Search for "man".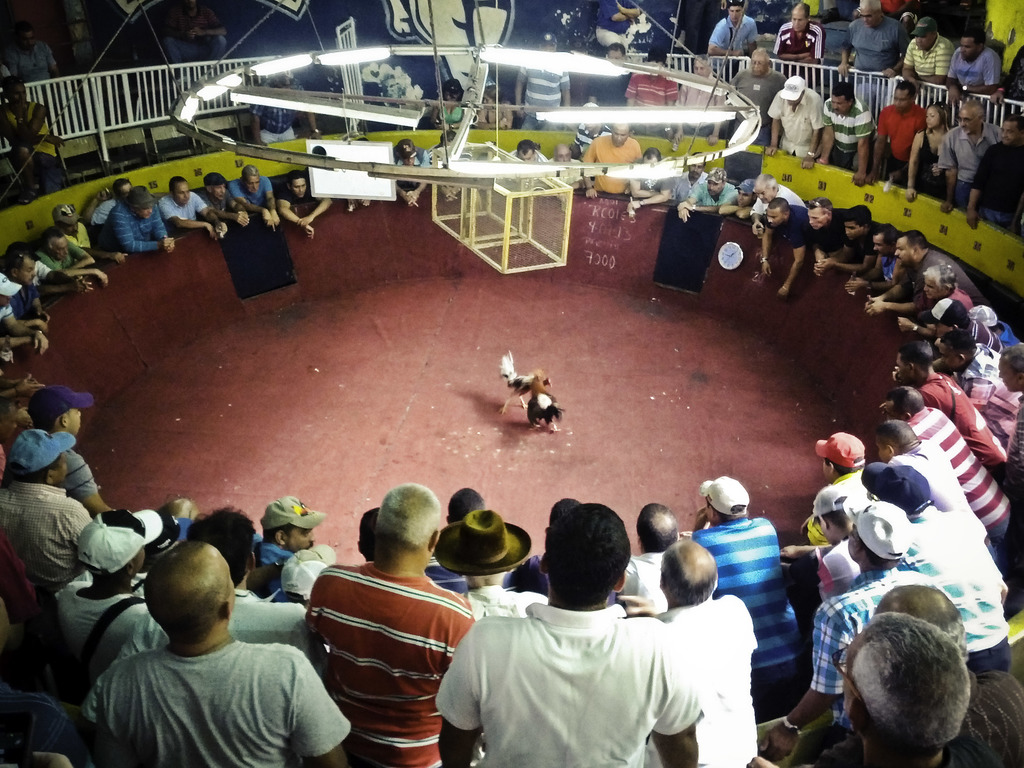
Found at (788, 609, 1023, 767).
